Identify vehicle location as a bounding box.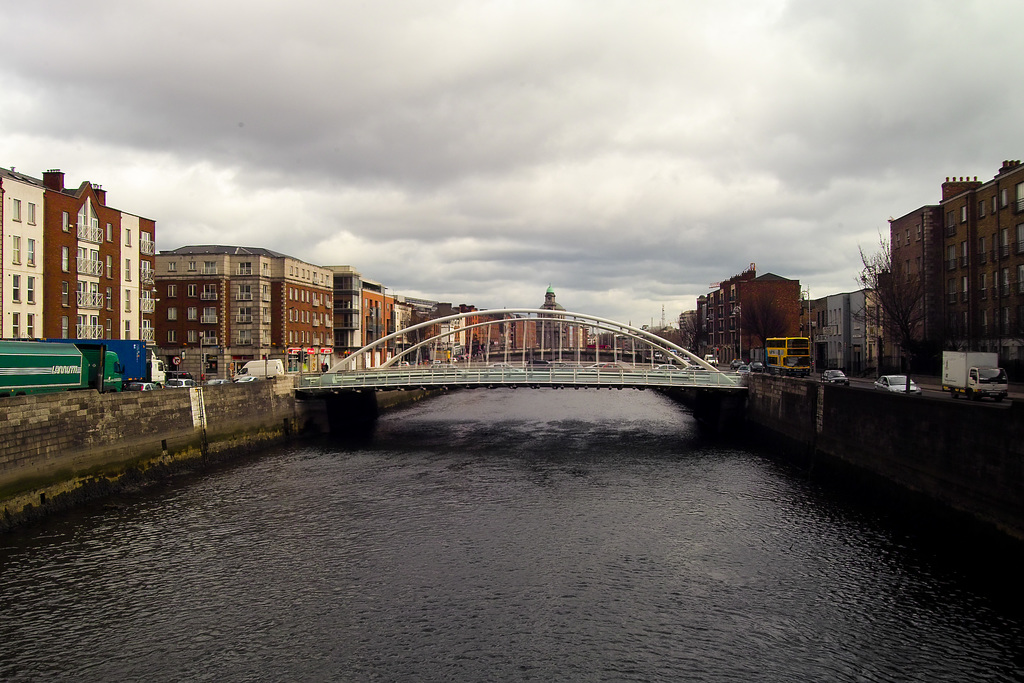
left=125, top=379, right=156, bottom=391.
